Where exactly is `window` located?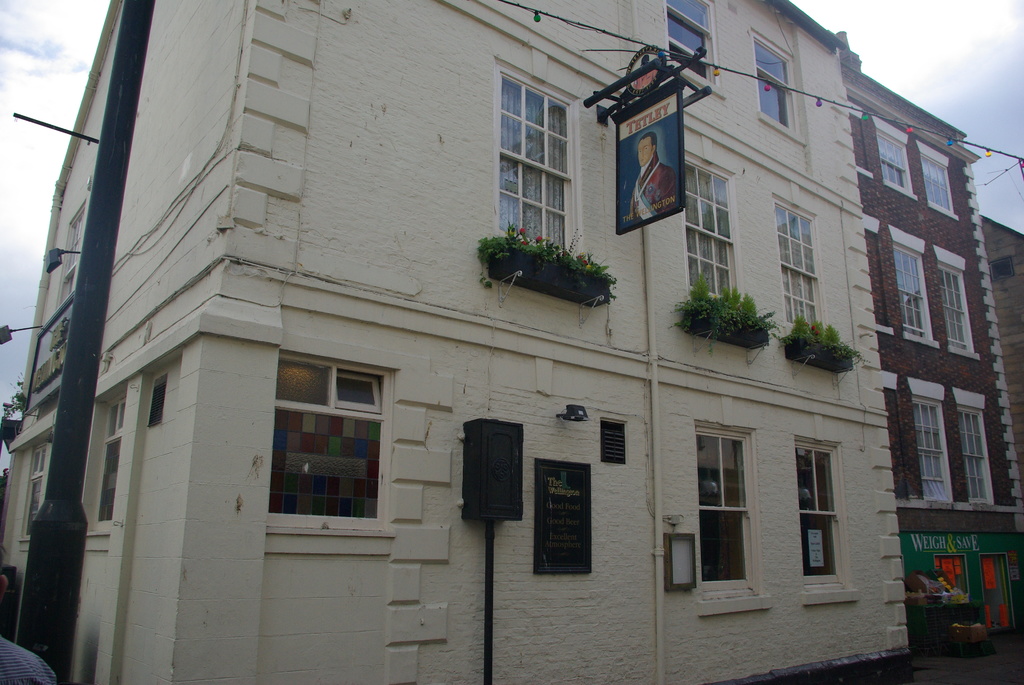
Its bounding box is [left=890, top=223, right=939, bottom=347].
